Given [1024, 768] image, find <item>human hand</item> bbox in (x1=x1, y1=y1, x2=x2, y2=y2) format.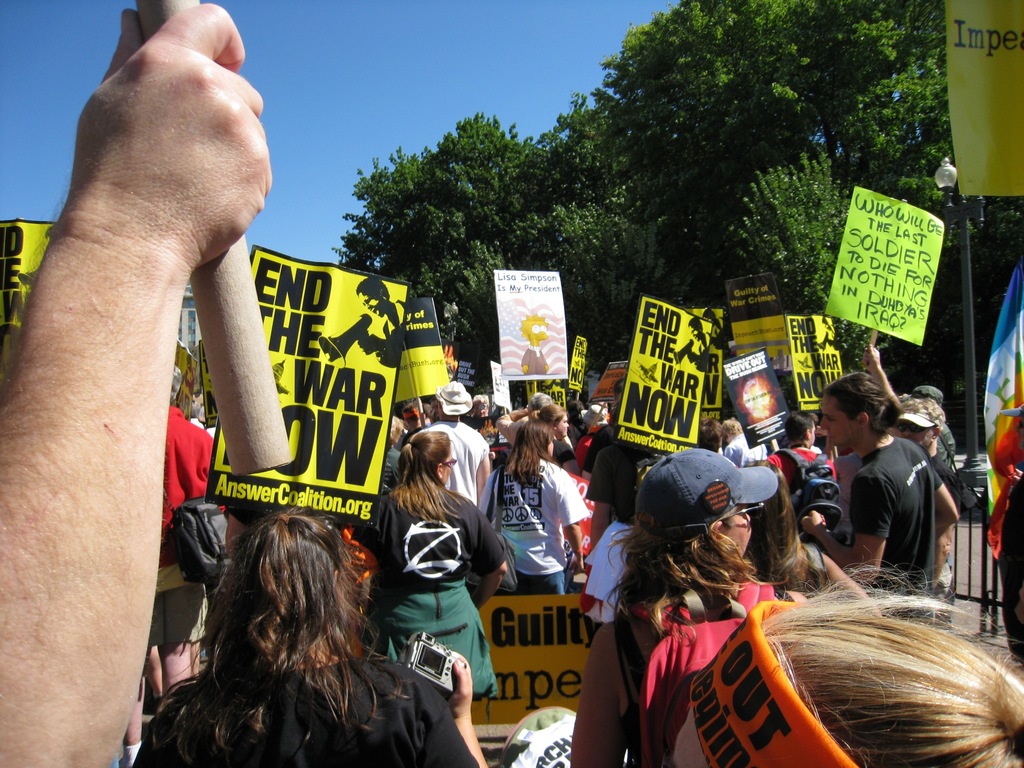
(x1=828, y1=337, x2=836, y2=349).
